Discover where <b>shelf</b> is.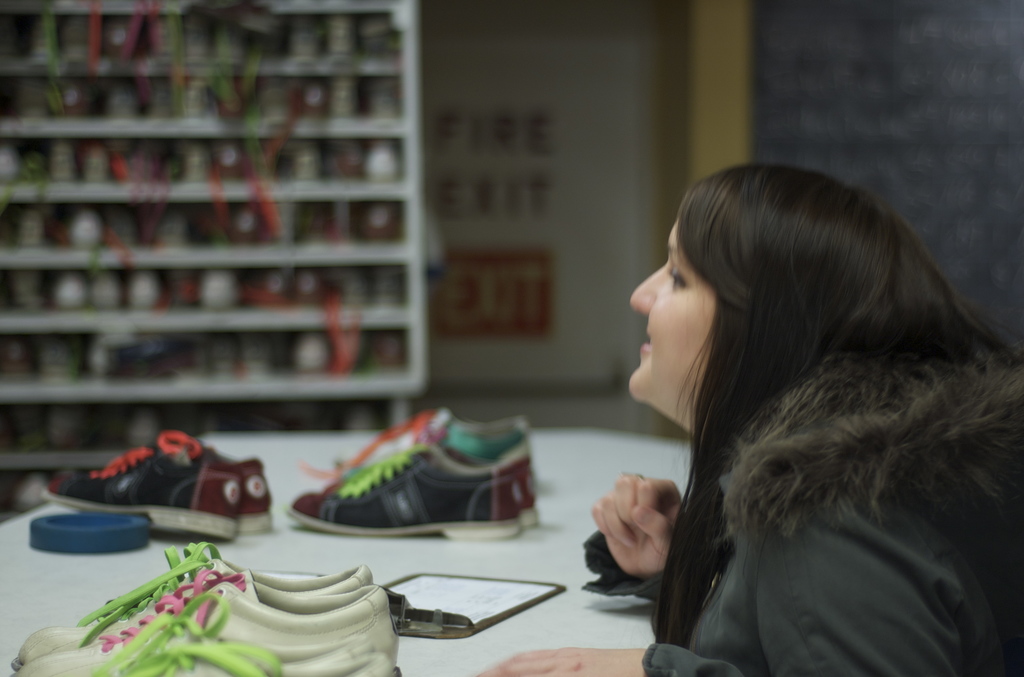
Discovered at x1=0, y1=188, x2=429, y2=250.
